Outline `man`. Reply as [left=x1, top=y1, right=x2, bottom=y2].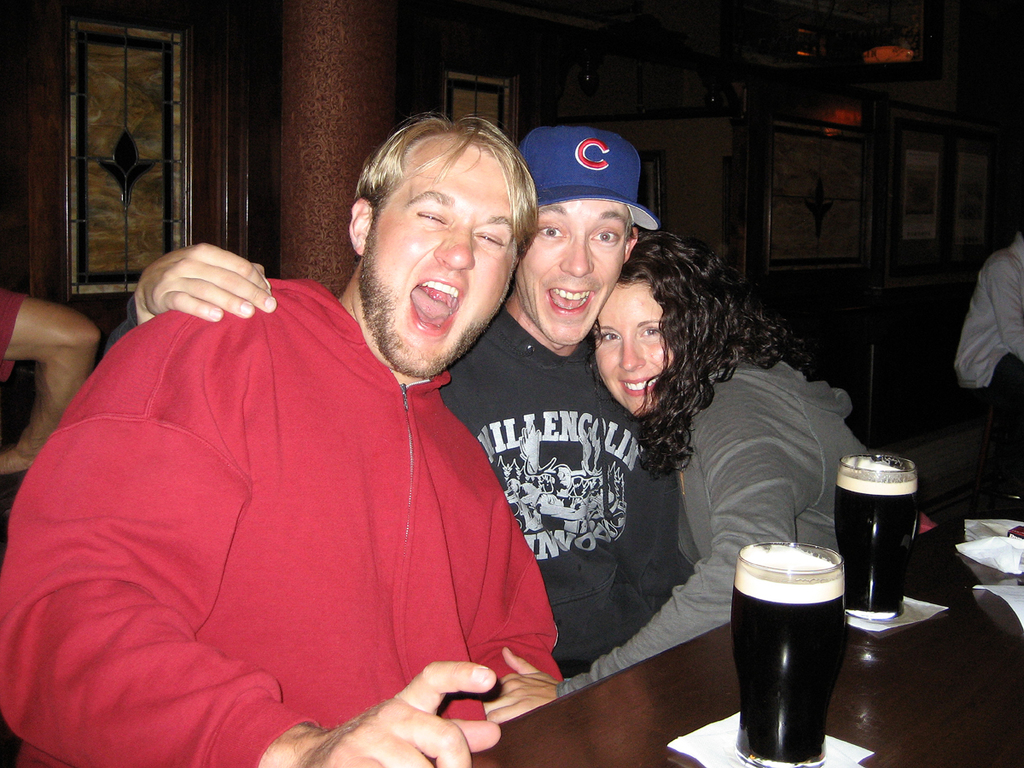
[left=104, top=127, right=680, bottom=673].
